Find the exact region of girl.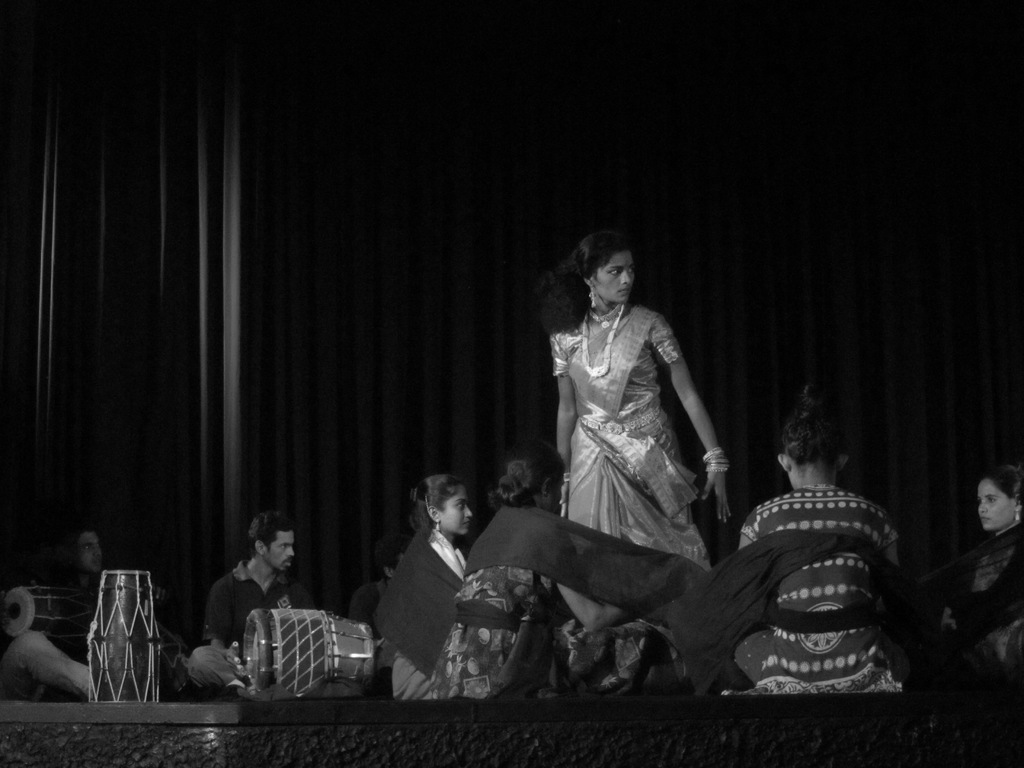
Exact region: bbox=(538, 229, 734, 701).
